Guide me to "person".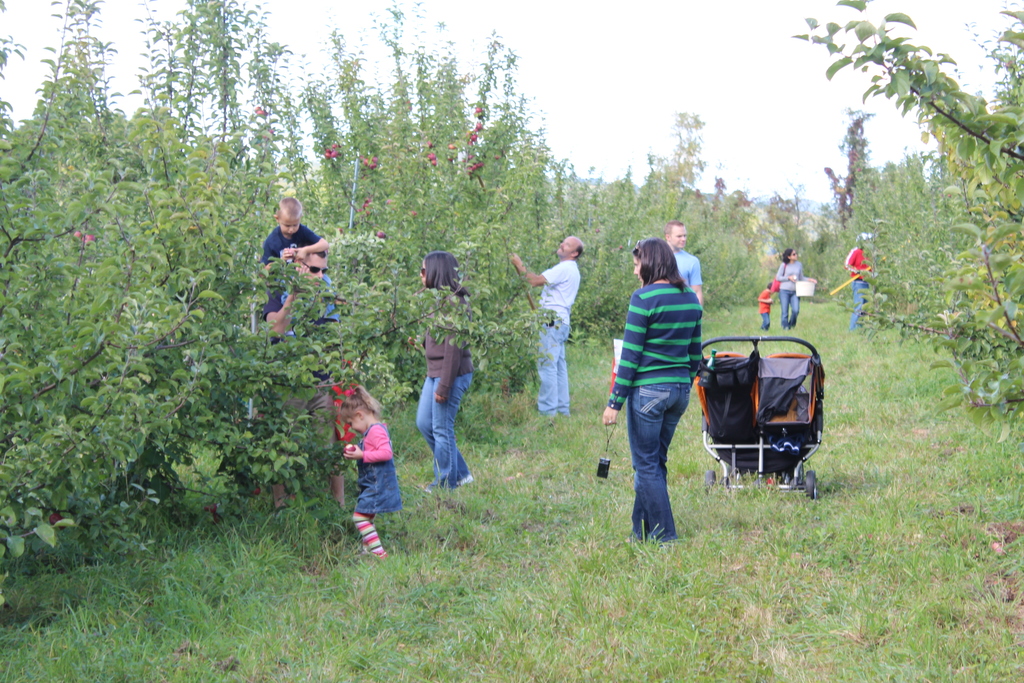
Guidance: detection(336, 364, 403, 566).
